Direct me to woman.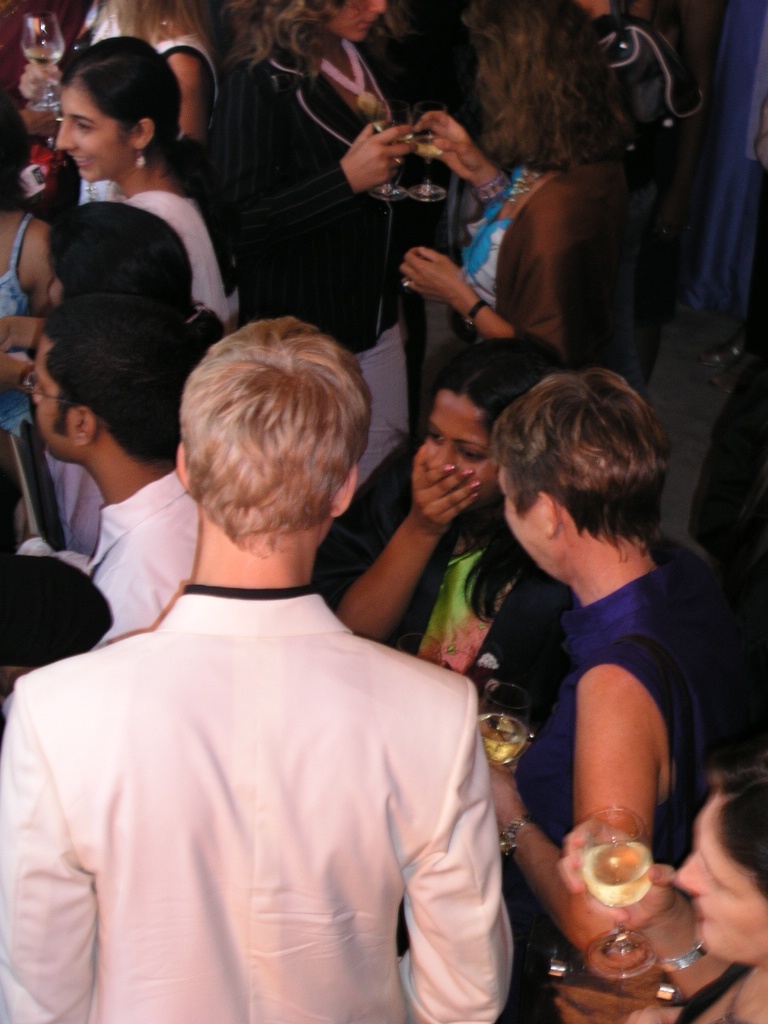
Direction: 622, 746, 767, 1023.
